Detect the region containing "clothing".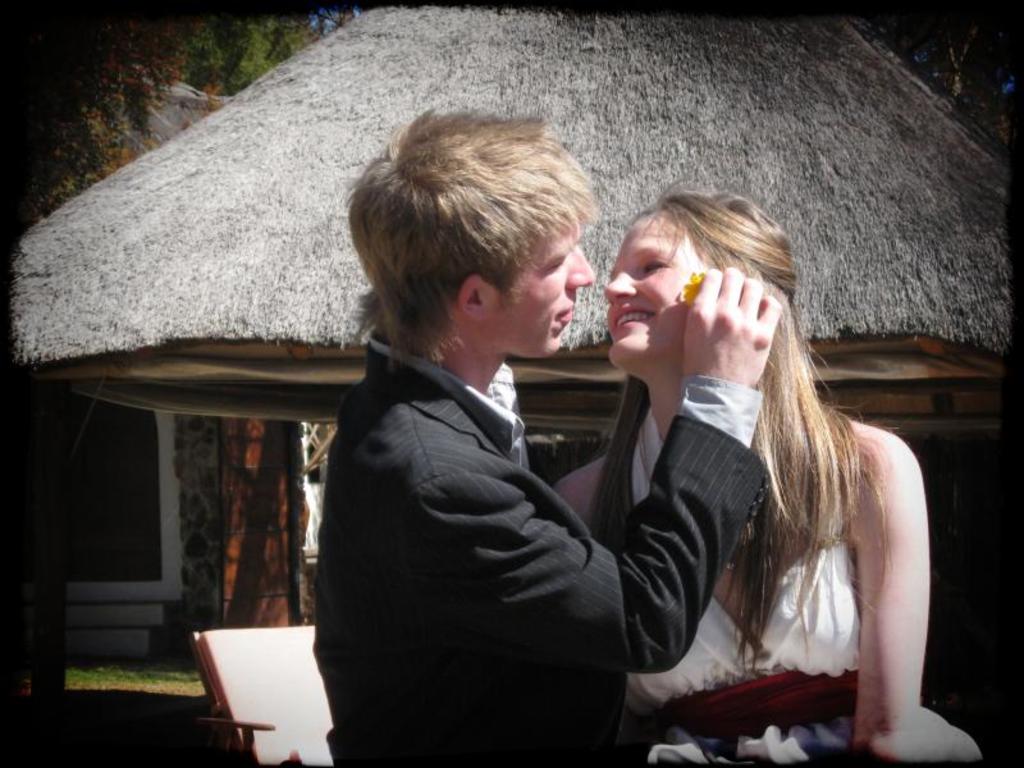
BBox(311, 321, 772, 767).
